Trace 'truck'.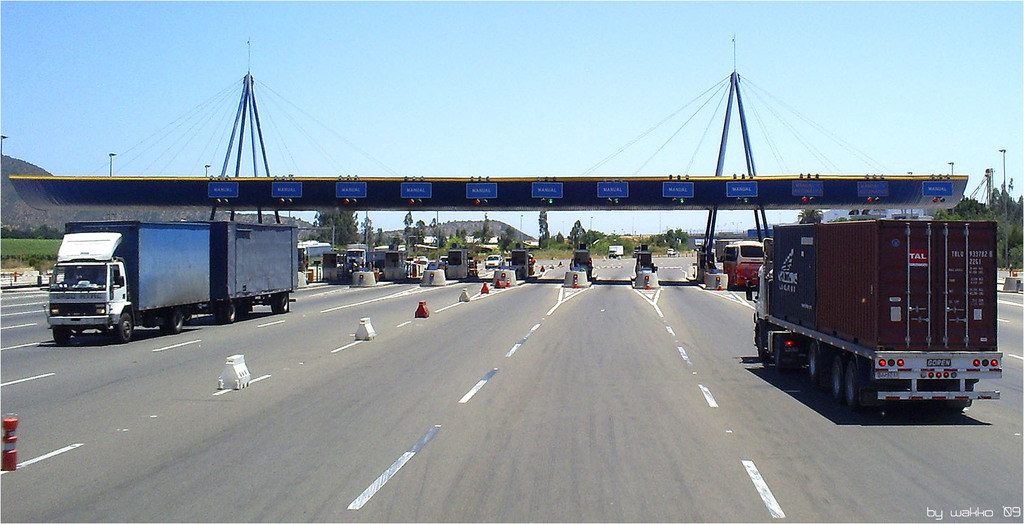
Traced to [42,214,292,340].
